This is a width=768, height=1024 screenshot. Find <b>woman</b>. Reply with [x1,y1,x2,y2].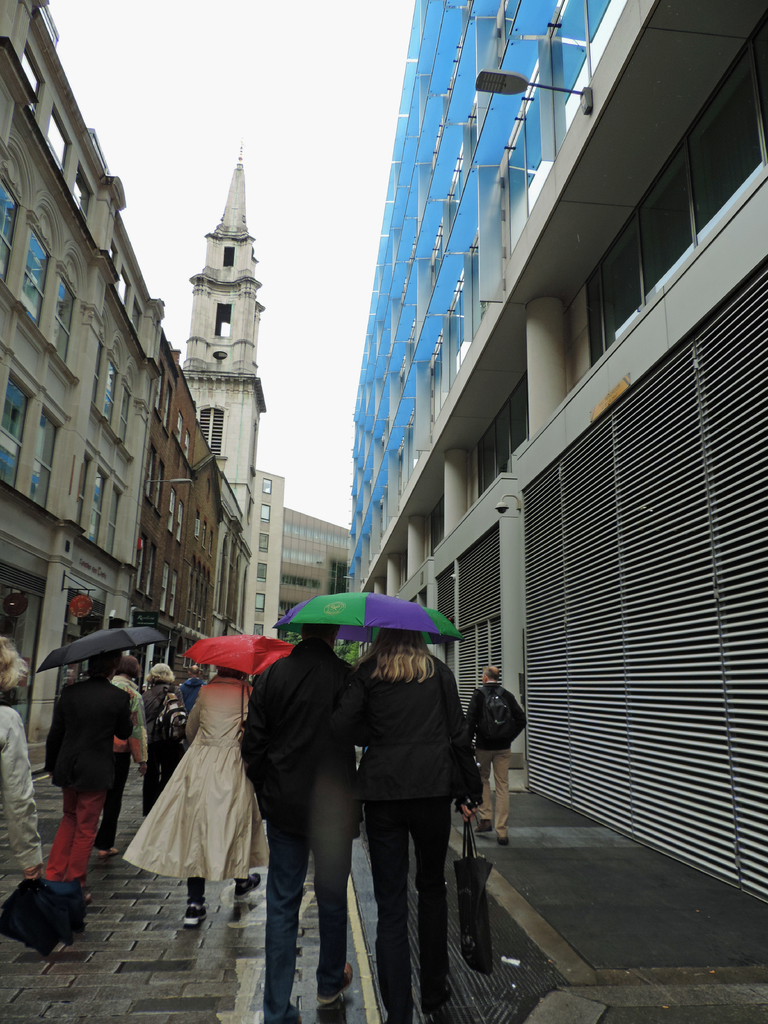
[0,634,47,883].
